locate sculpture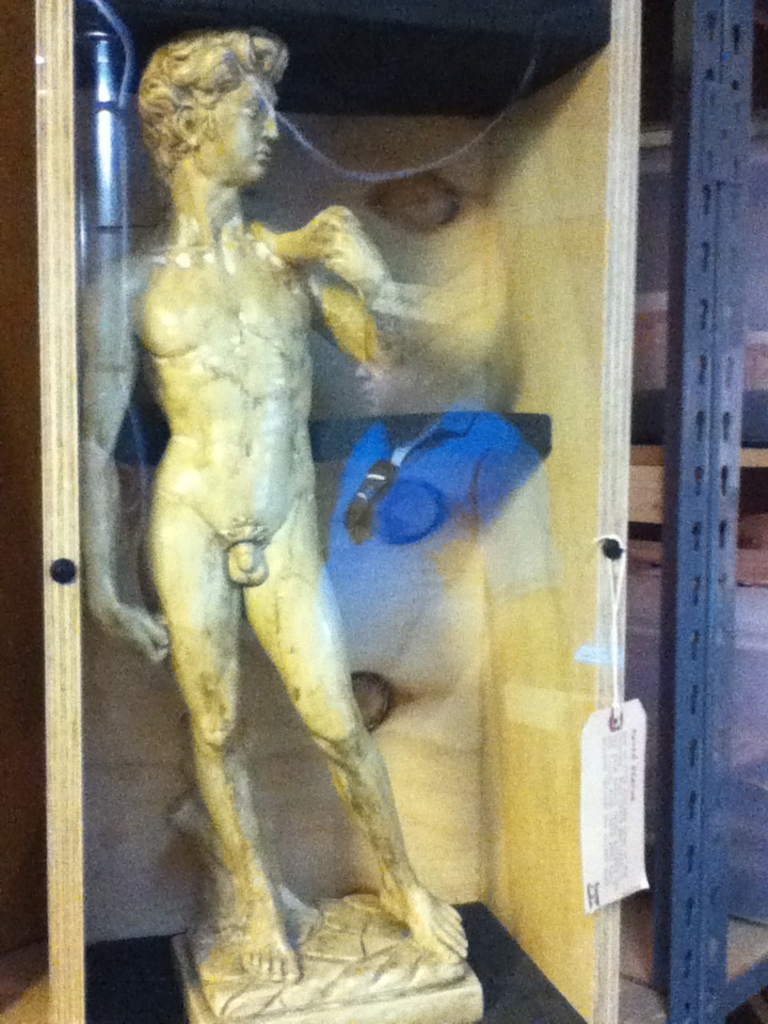
bbox(121, 138, 429, 999)
